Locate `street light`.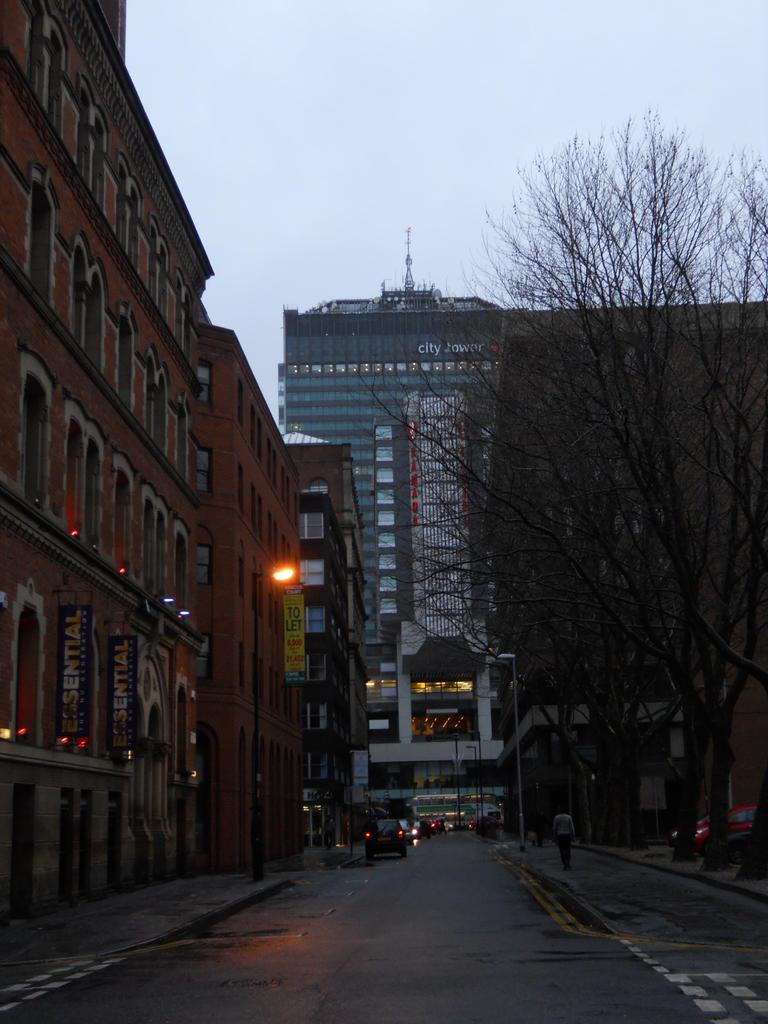
Bounding box: {"left": 464, "top": 740, "right": 478, "bottom": 832}.
